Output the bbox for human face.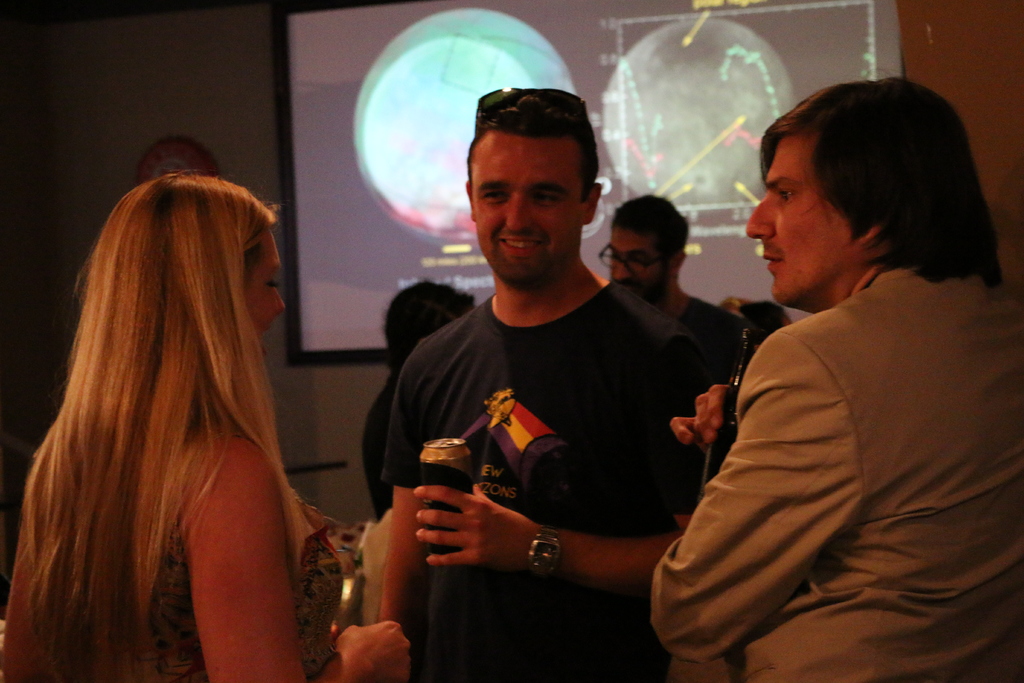
select_region(470, 131, 583, 288).
